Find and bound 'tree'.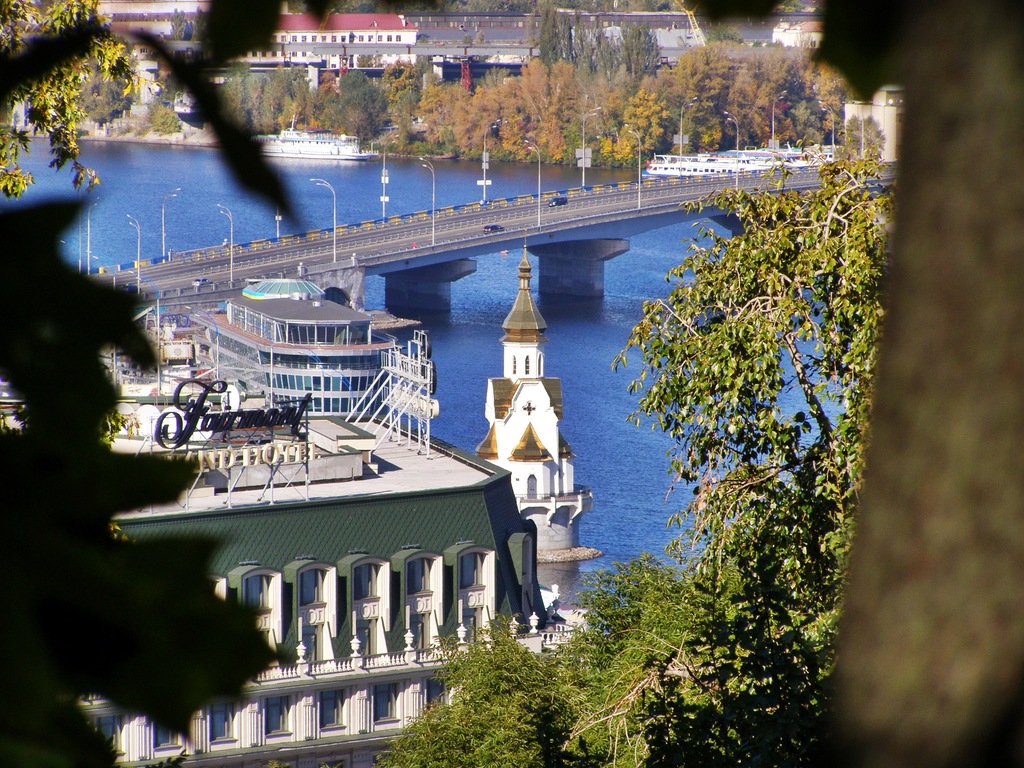
Bound: [0, 0, 159, 198].
